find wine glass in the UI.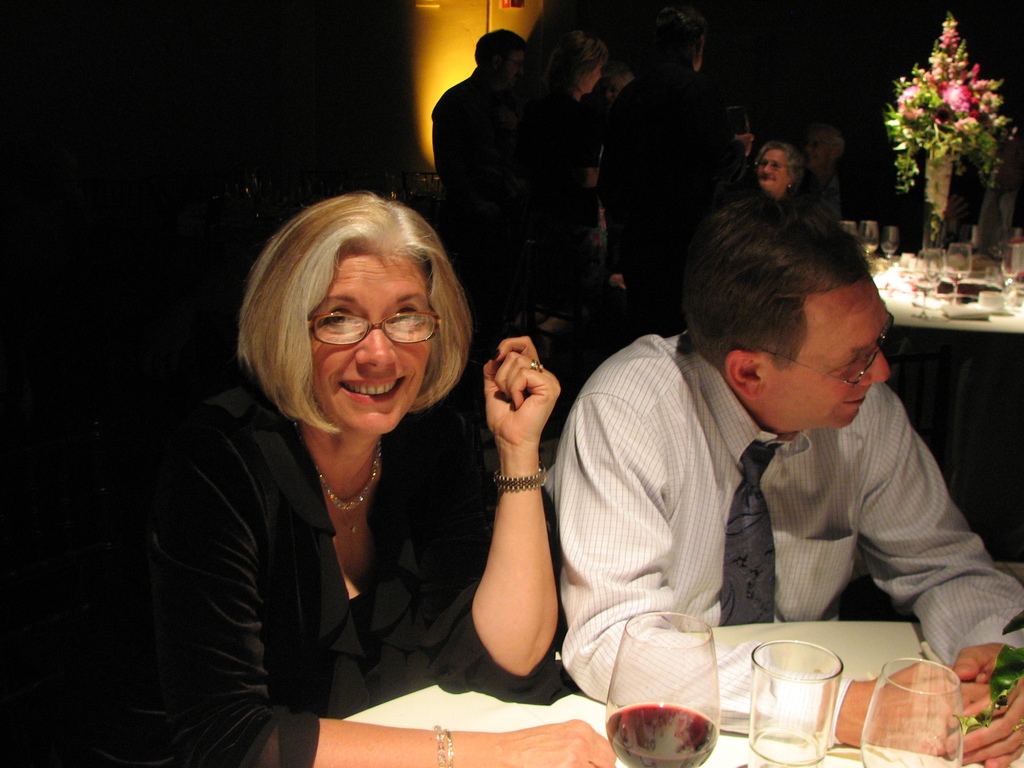
UI element at 860:662:966:767.
